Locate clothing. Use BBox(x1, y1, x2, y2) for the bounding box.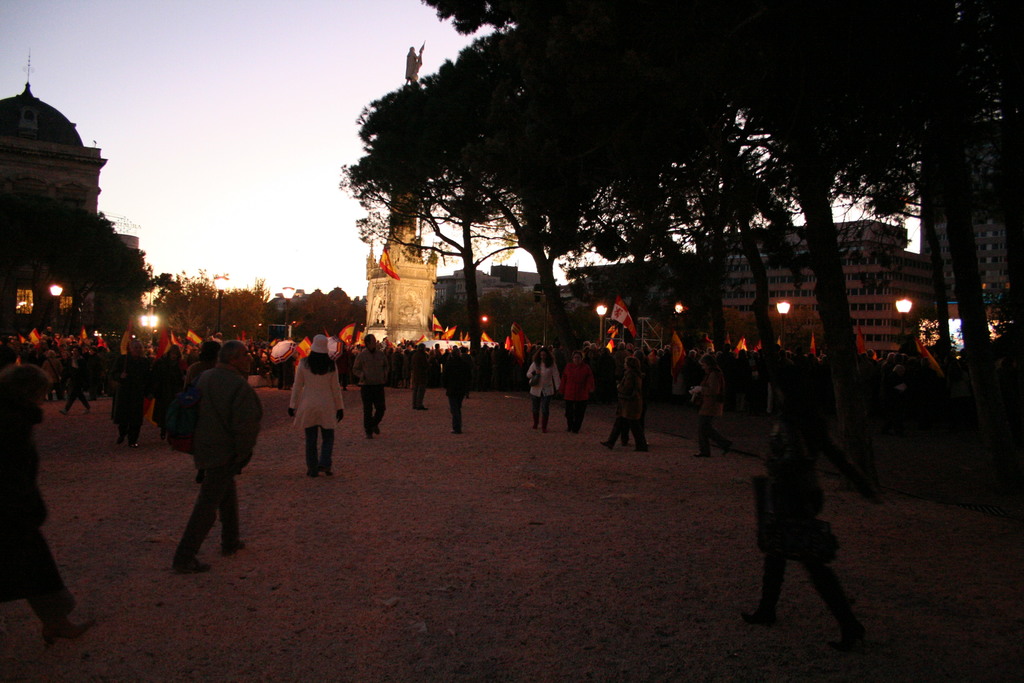
BBox(413, 349, 426, 402).
